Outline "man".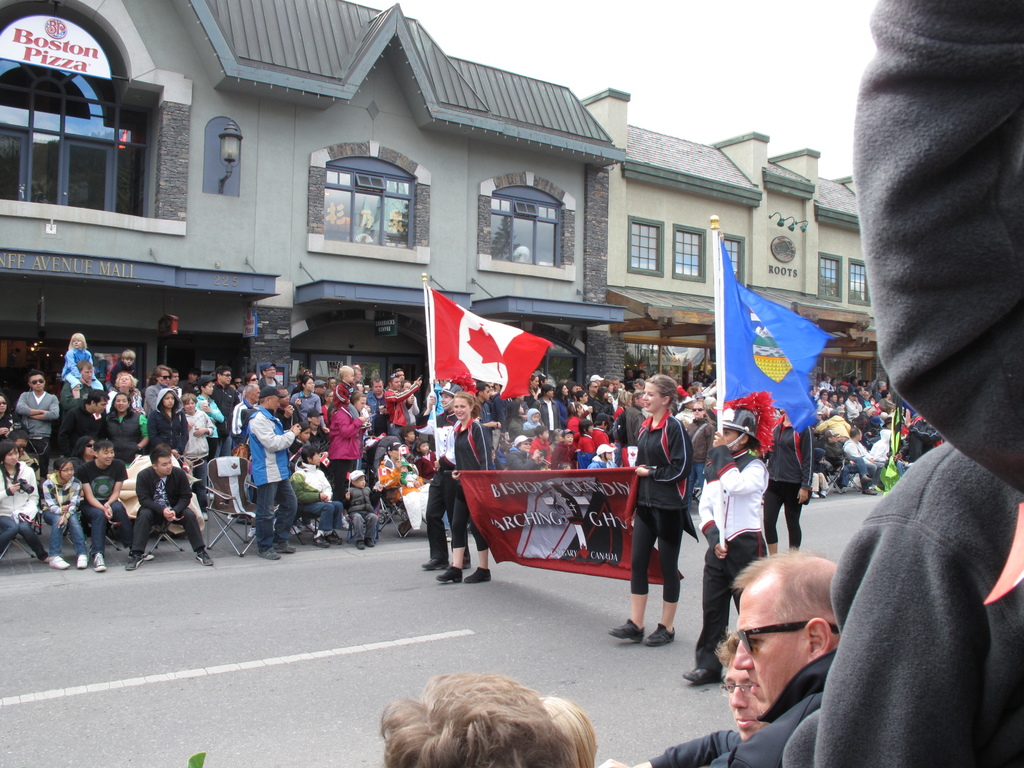
Outline: (x1=873, y1=380, x2=884, y2=398).
